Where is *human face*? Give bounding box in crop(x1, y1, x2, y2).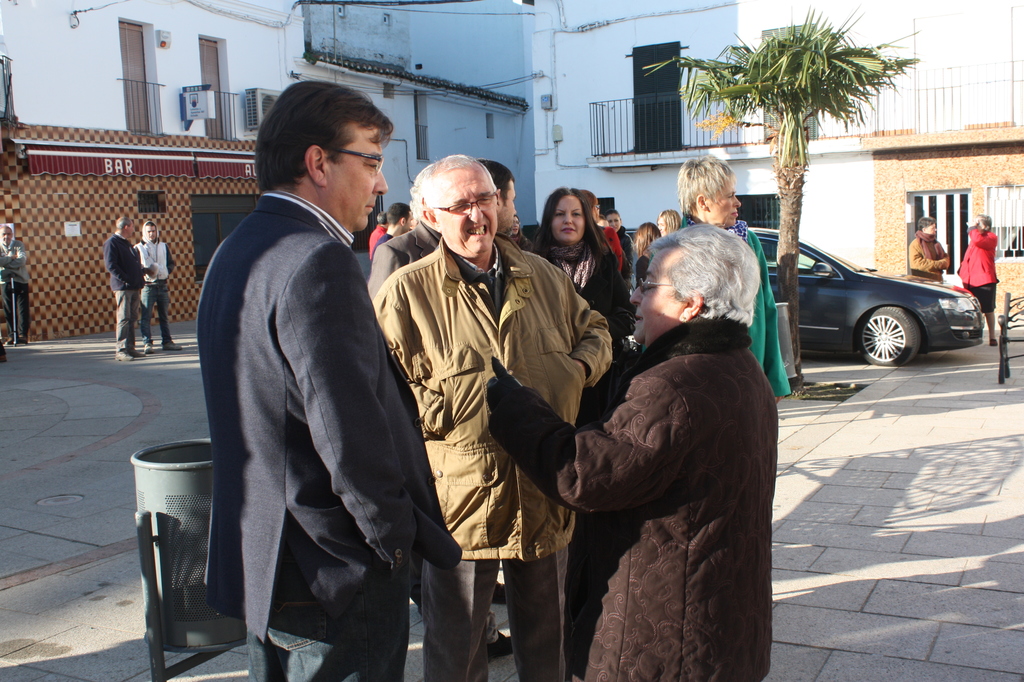
crop(709, 181, 739, 225).
